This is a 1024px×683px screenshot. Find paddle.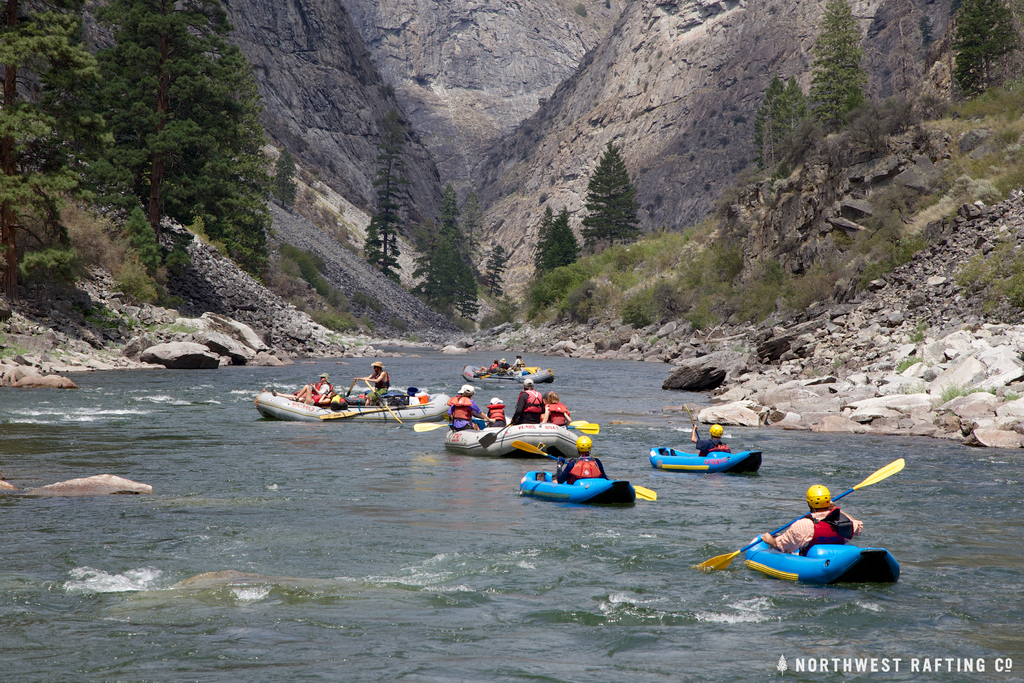
Bounding box: [left=478, top=418, right=516, bottom=448].
